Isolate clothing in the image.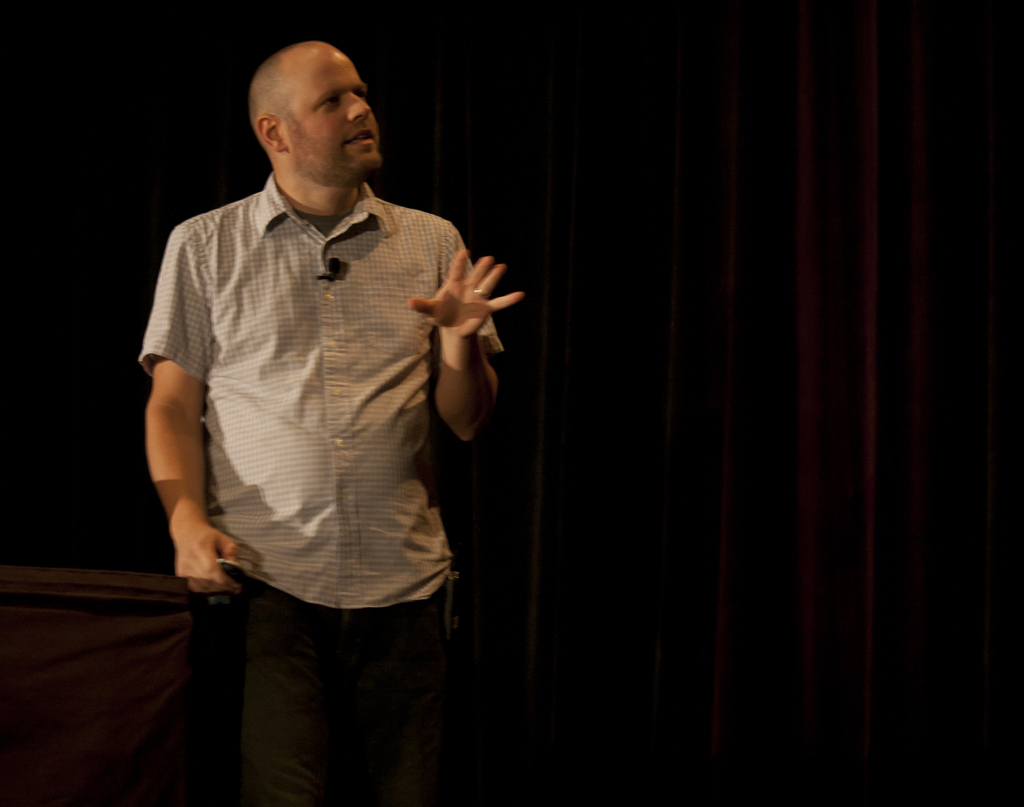
Isolated region: <bbox>138, 165, 497, 806</bbox>.
